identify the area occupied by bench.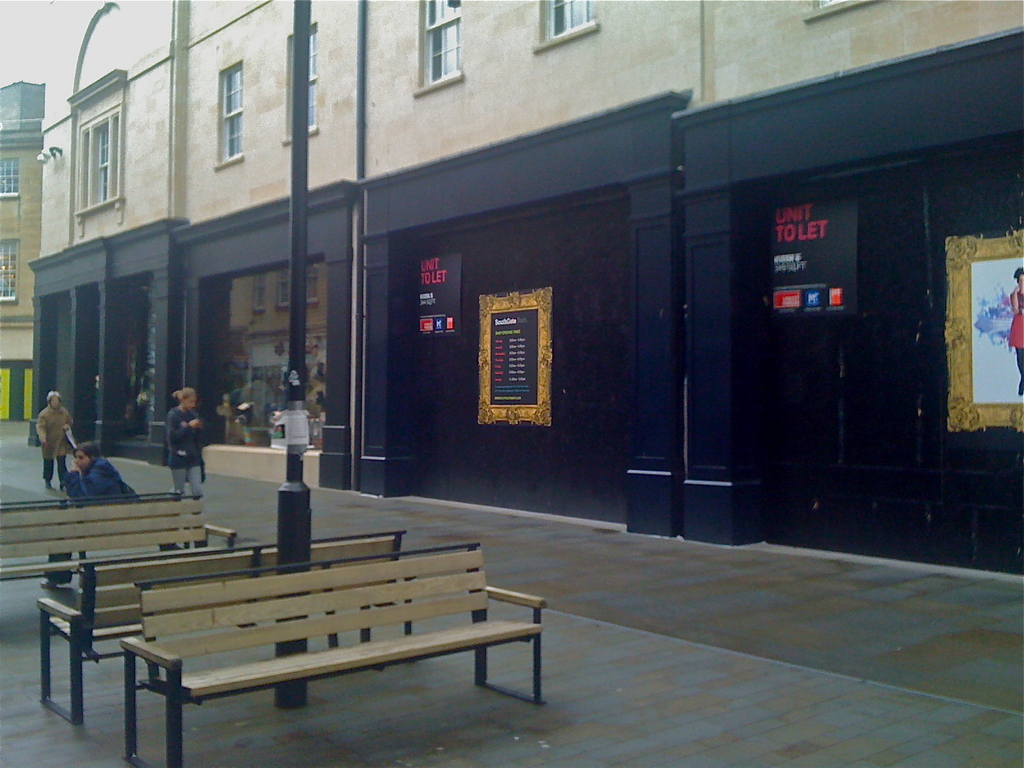
Area: pyautogui.locateOnScreen(0, 495, 207, 575).
